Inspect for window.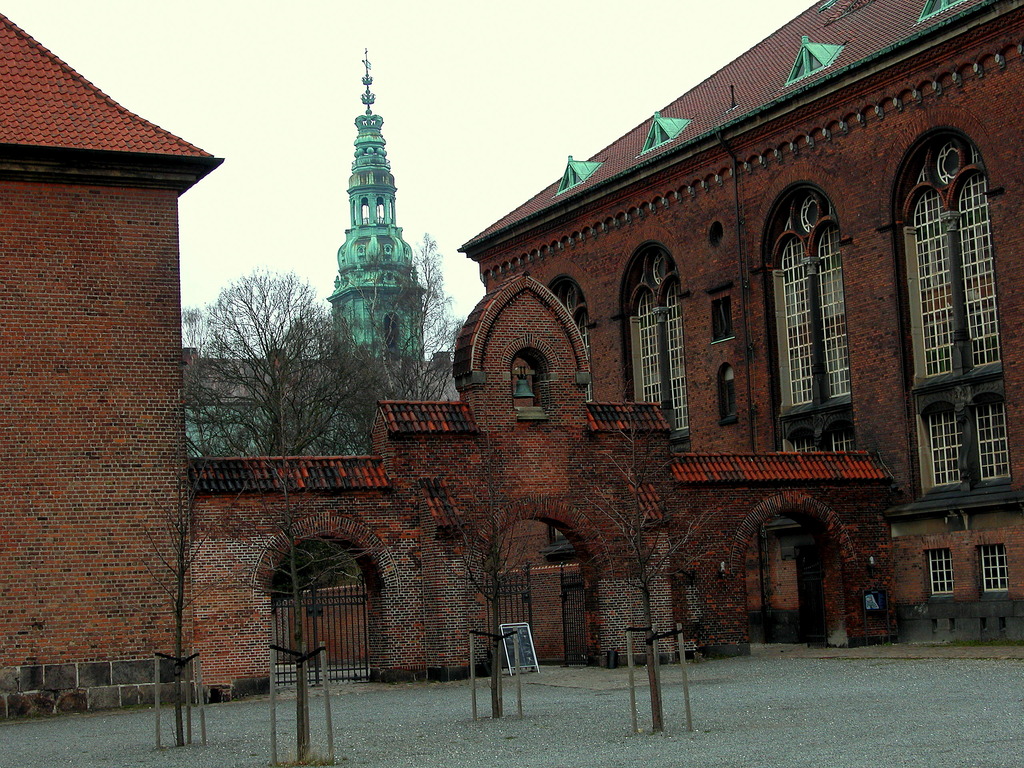
Inspection: <region>618, 238, 695, 452</region>.
